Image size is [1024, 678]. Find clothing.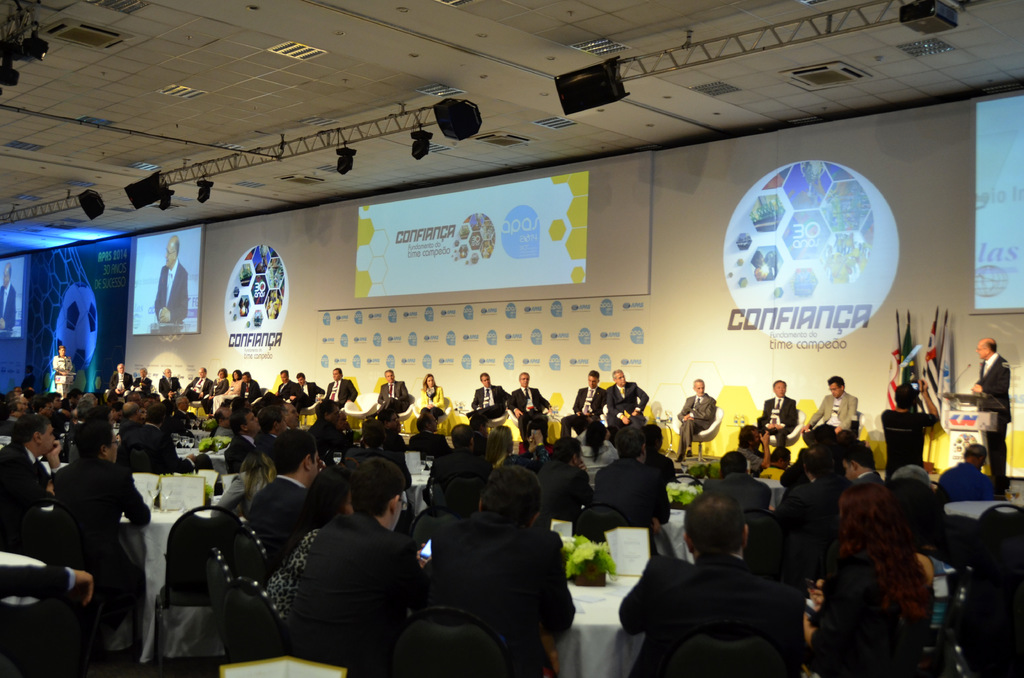
crop(804, 385, 856, 457).
